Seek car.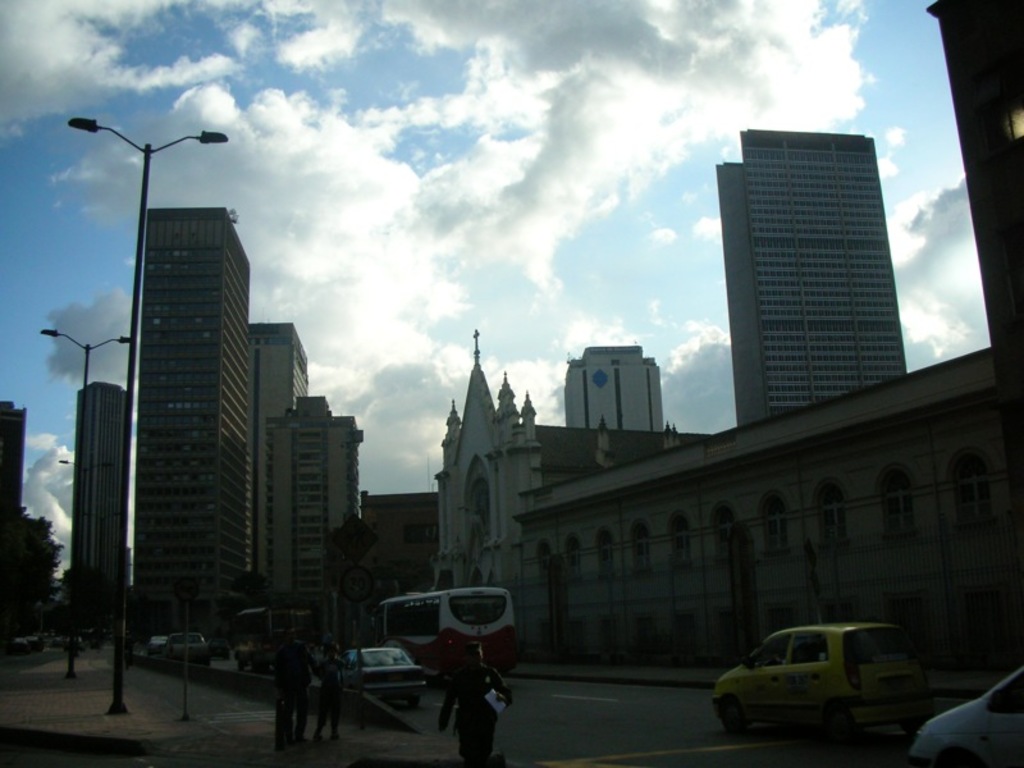
locate(19, 627, 37, 649).
